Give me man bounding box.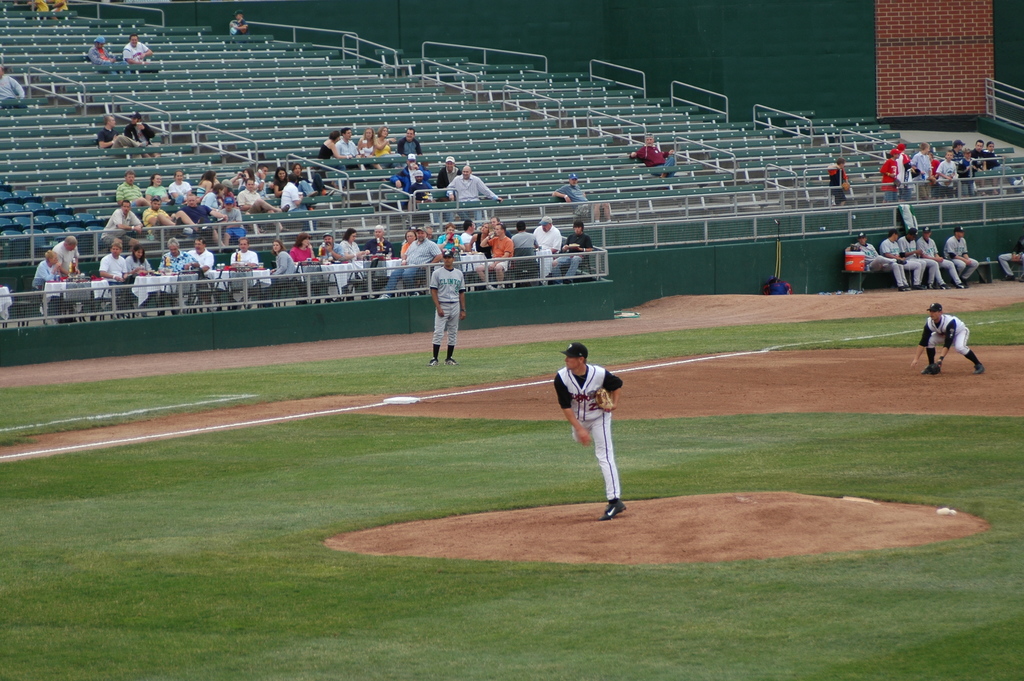
region(939, 151, 956, 197).
